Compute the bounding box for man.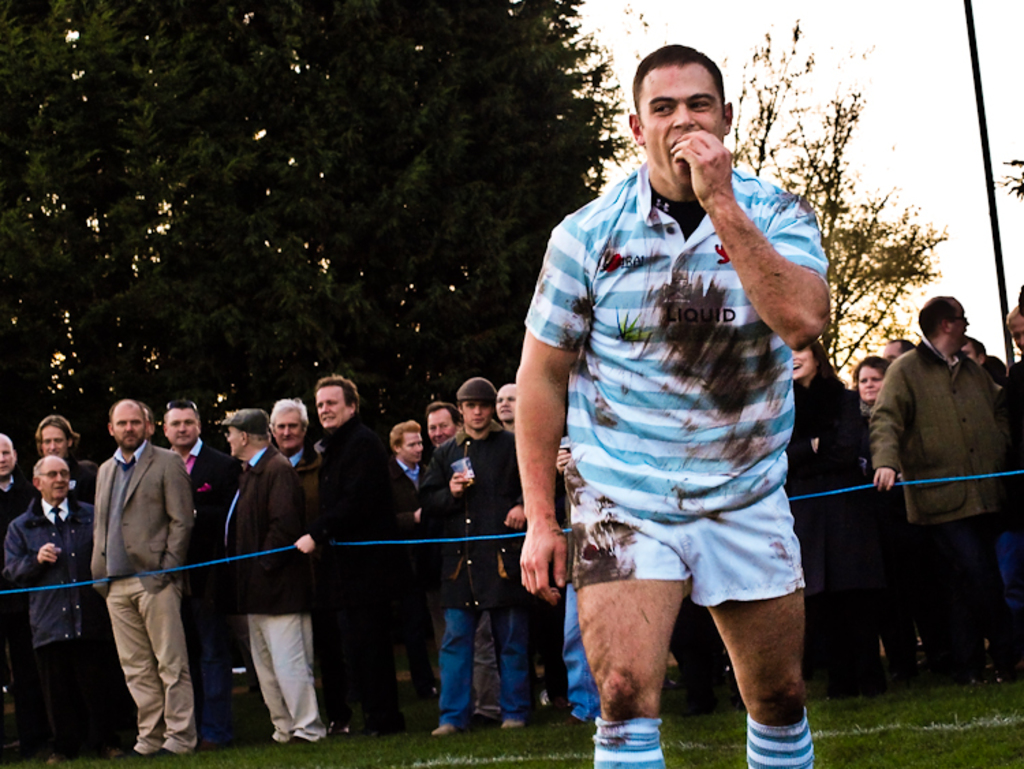
rect(89, 395, 190, 754).
